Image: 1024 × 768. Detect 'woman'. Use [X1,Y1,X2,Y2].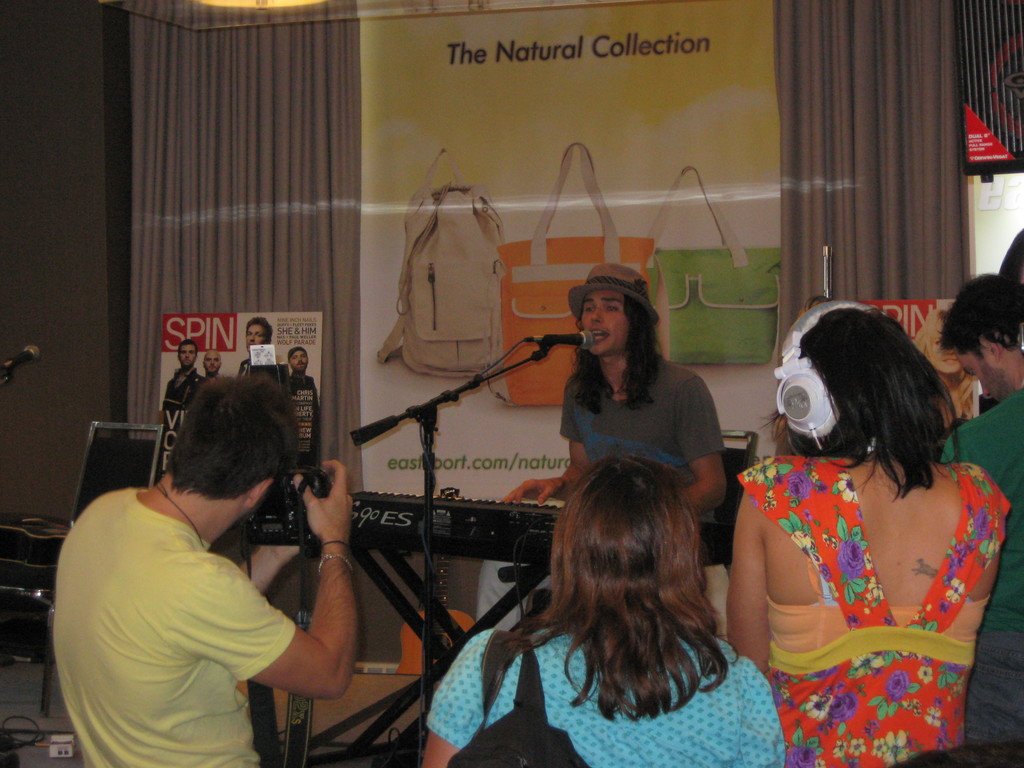
[700,282,1012,767].
